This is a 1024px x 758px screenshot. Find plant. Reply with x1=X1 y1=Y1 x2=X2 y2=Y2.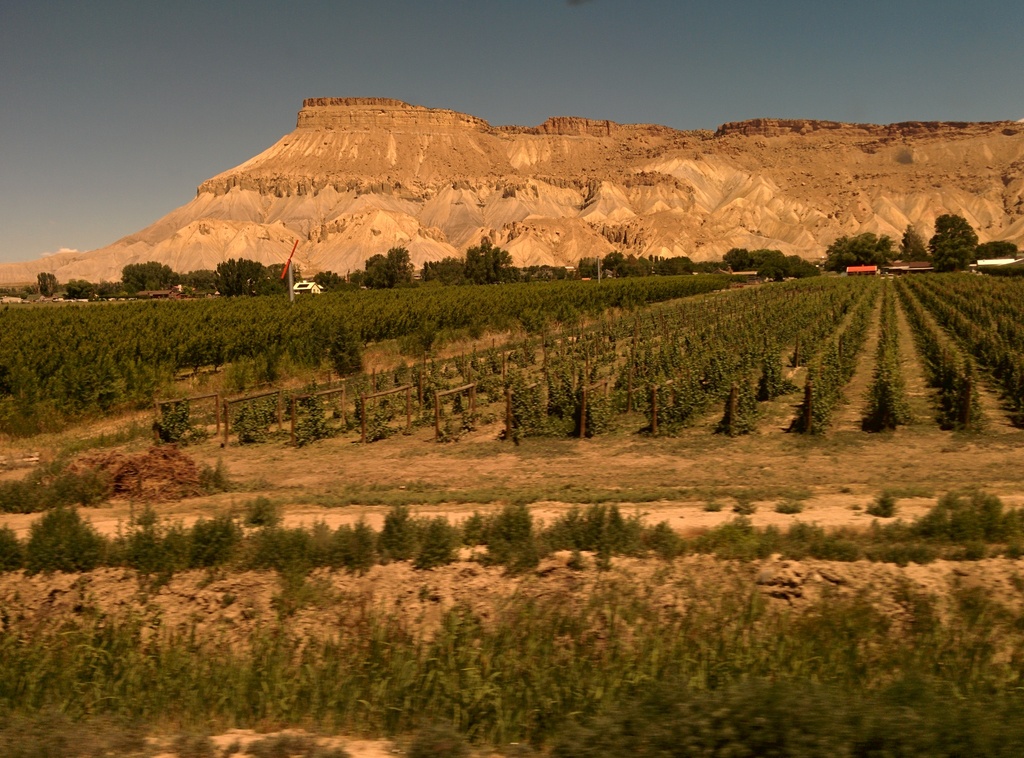
x1=470 y1=515 x2=492 y2=540.
